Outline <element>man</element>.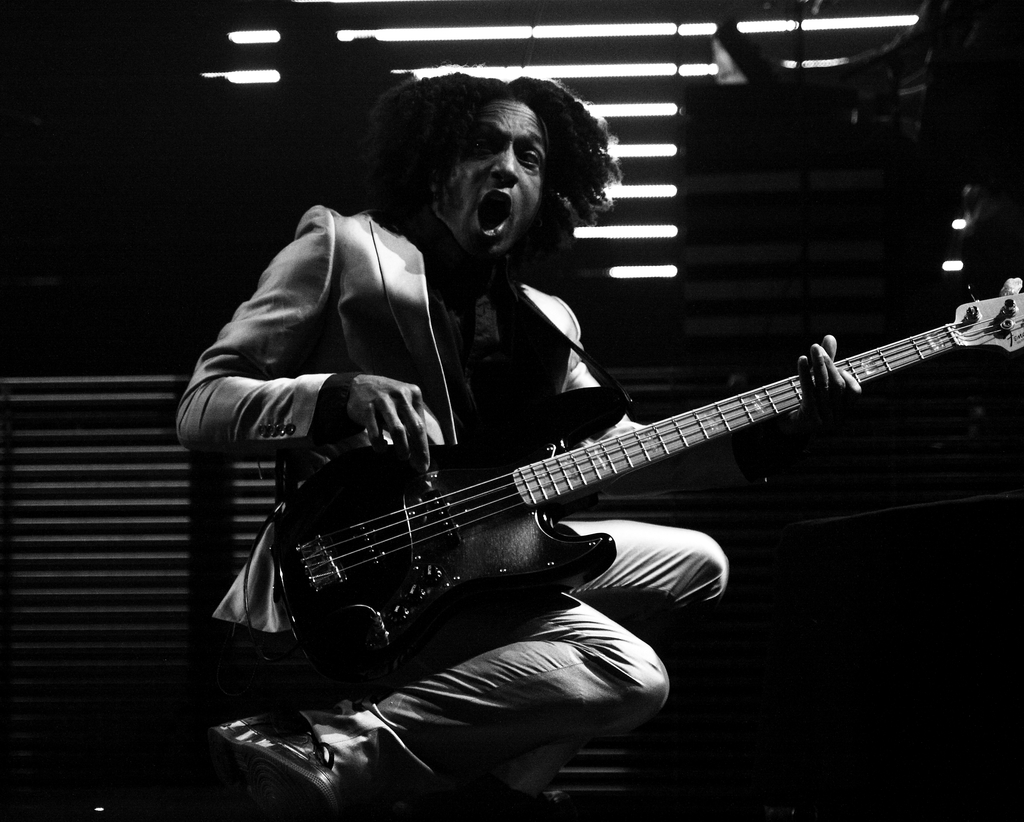
Outline: 172,32,739,821.
